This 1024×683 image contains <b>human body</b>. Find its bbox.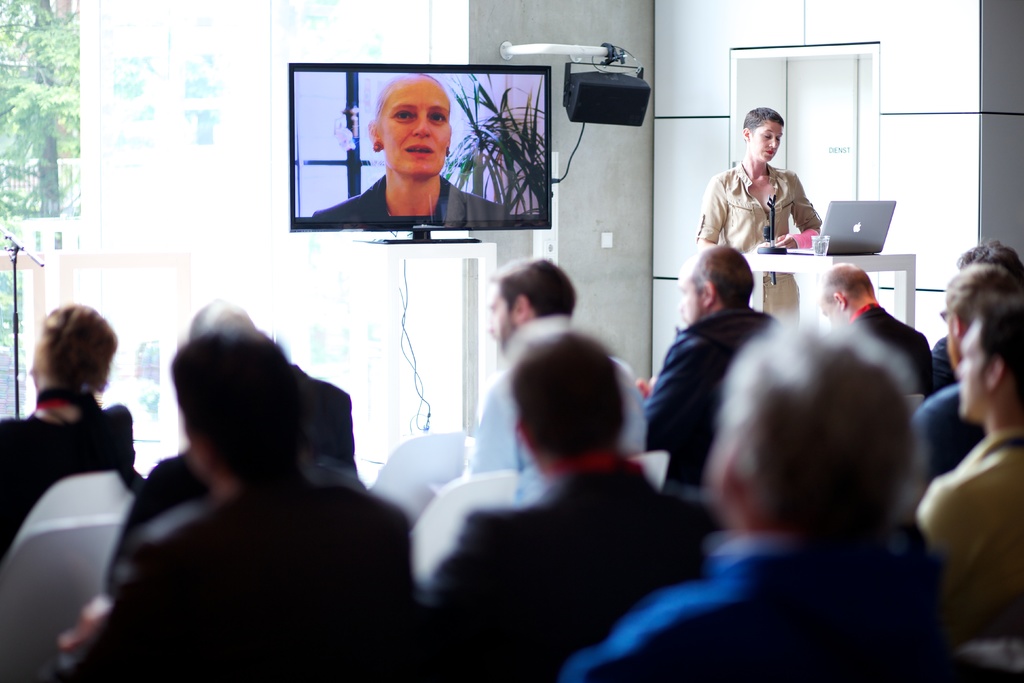
[910,260,1023,491].
